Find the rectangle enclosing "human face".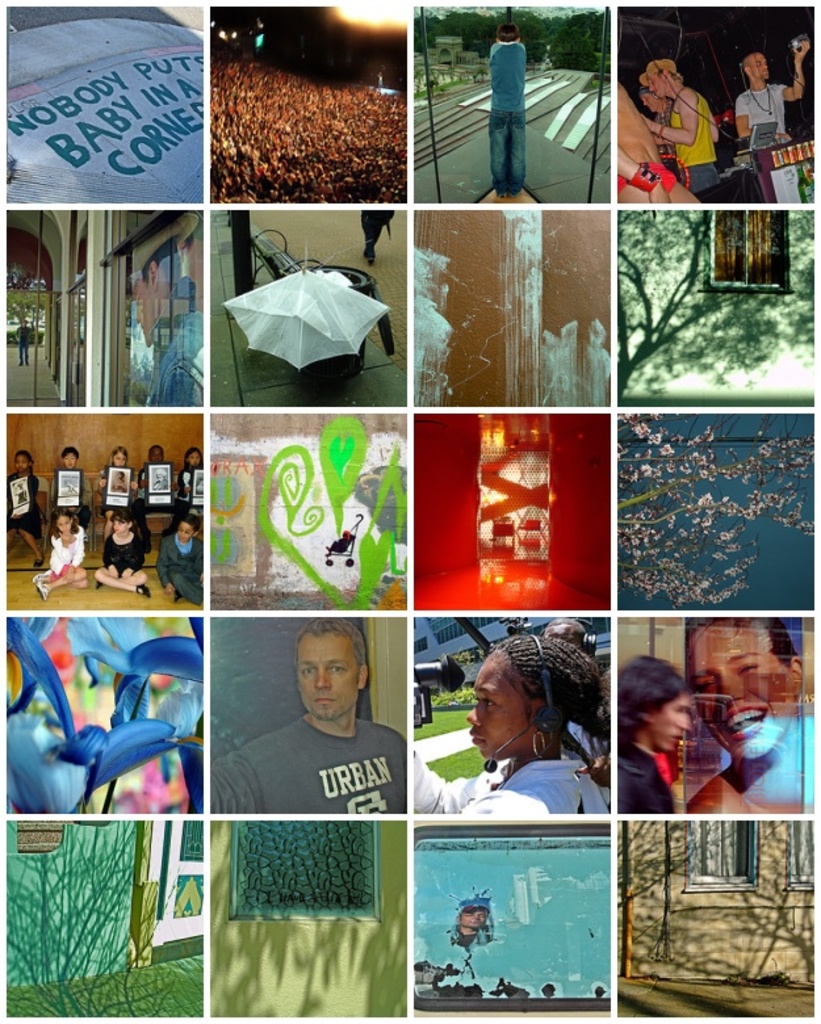
left=179, top=520, right=190, bottom=540.
